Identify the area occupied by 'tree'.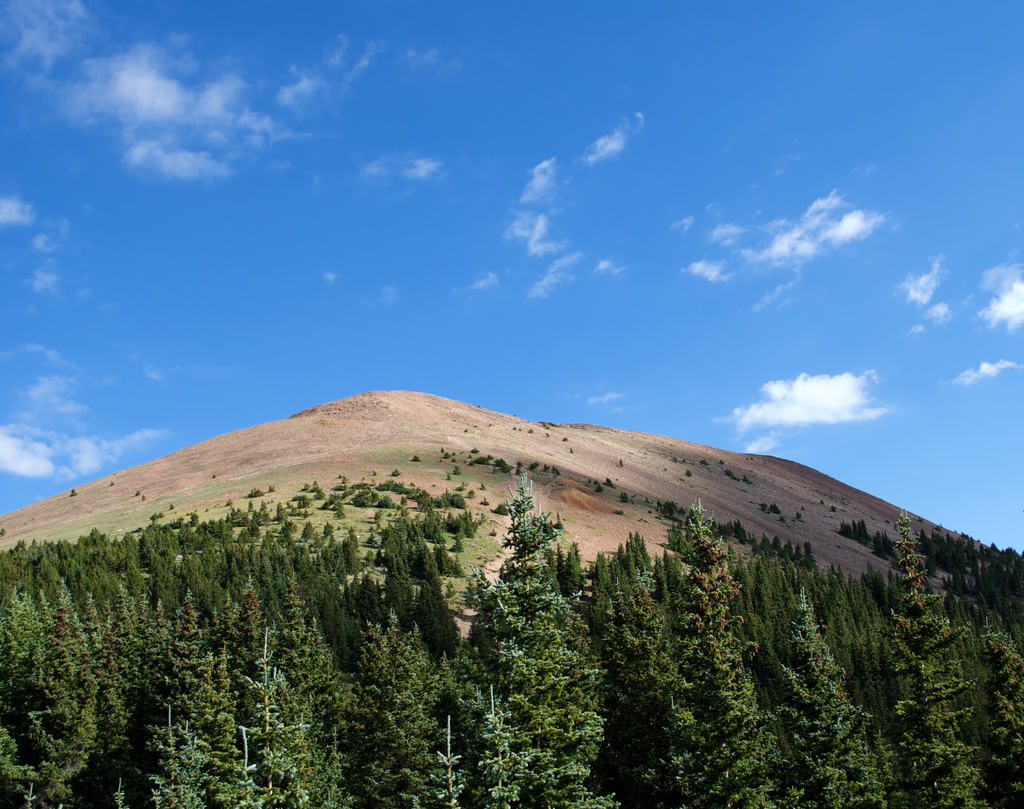
Area: BBox(380, 521, 454, 624).
